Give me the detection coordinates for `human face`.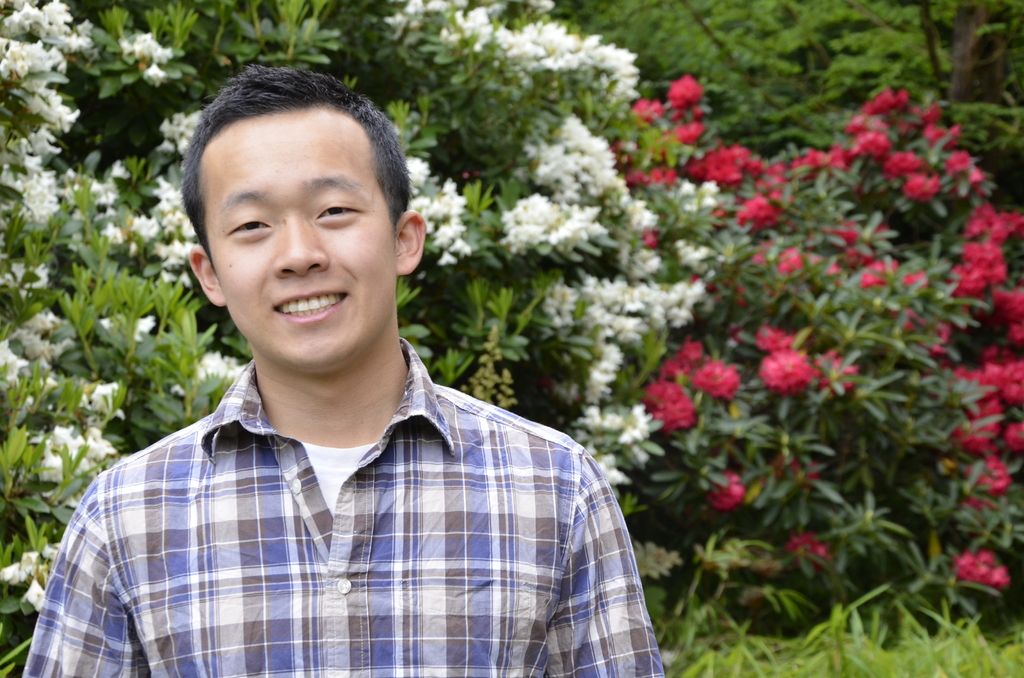
198 111 392 364.
